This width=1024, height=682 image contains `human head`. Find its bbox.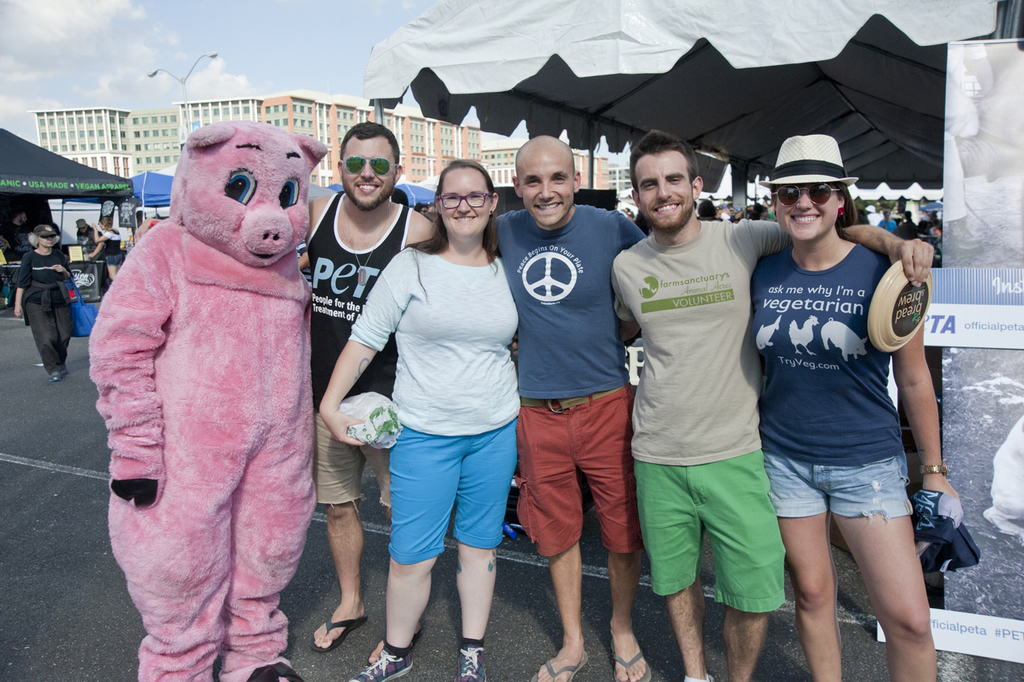
(725, 202, 735, 214).
